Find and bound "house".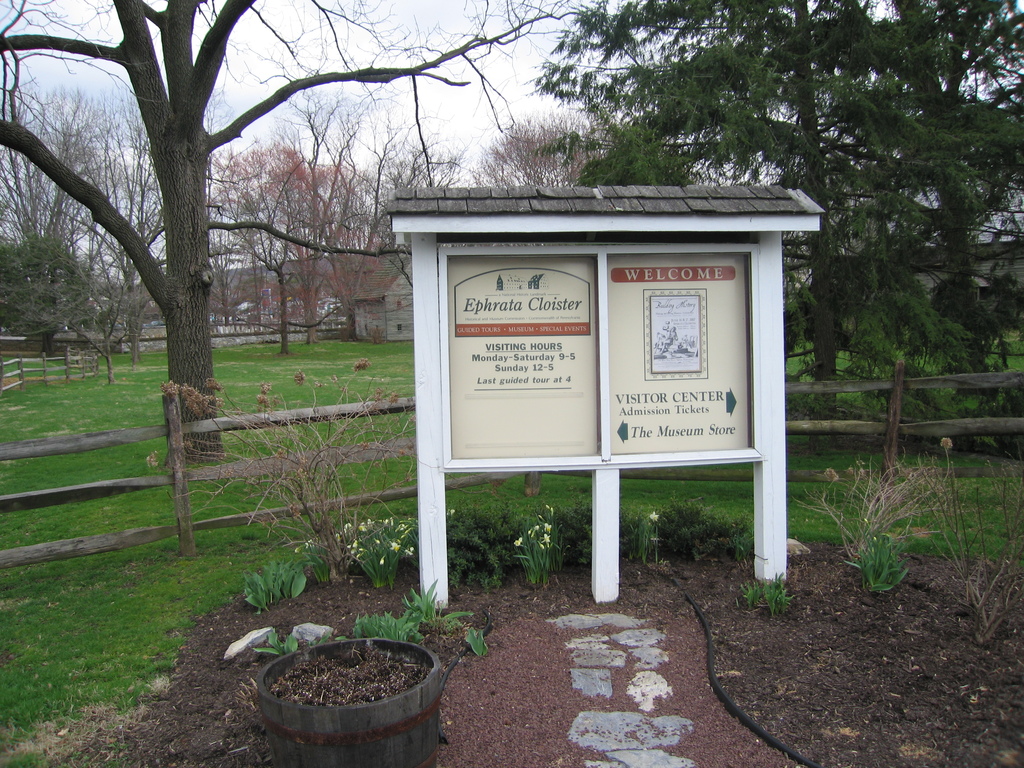
Bound: (left=102, top=280, right=165, bottom=349).
